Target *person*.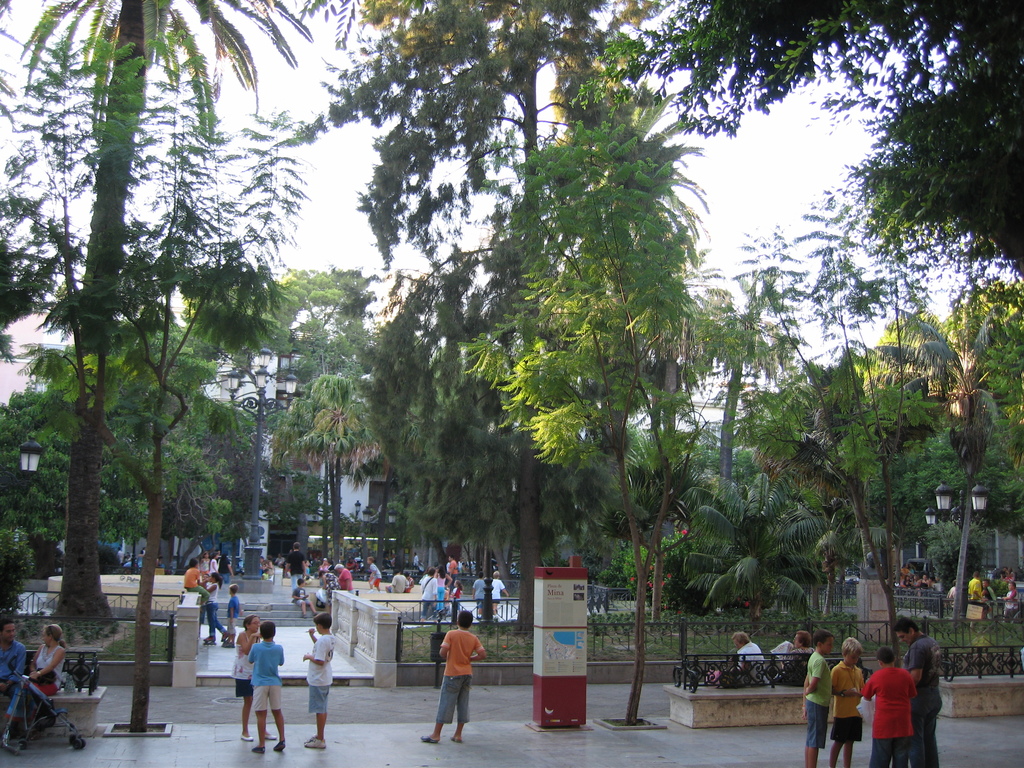
Target region: 426,625,477,755.
